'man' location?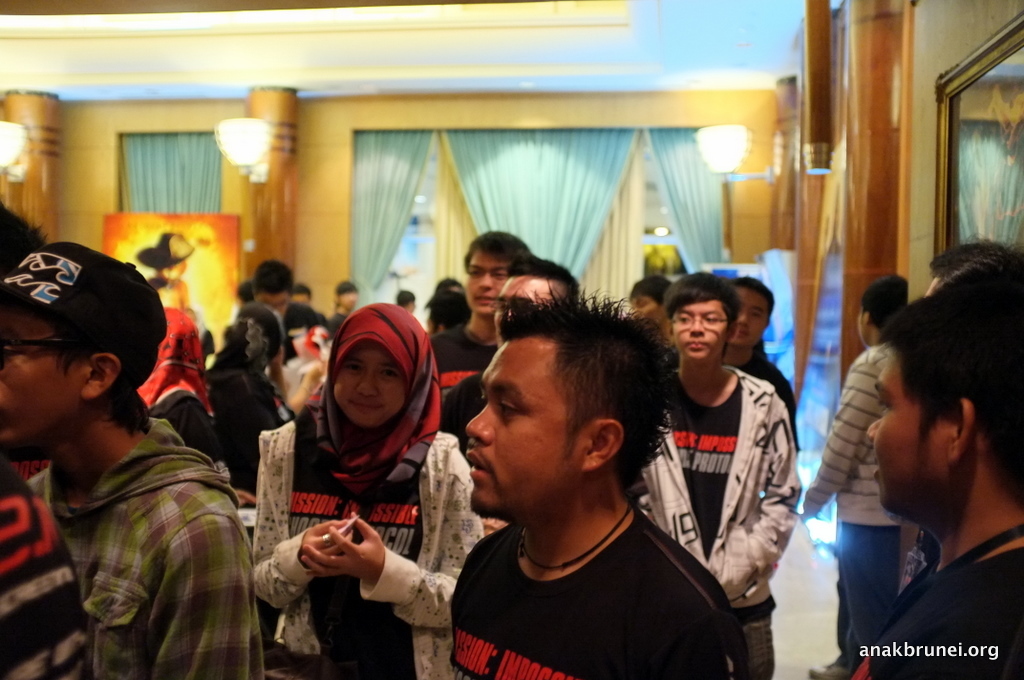
BBox(248, 261, 318, 352)
